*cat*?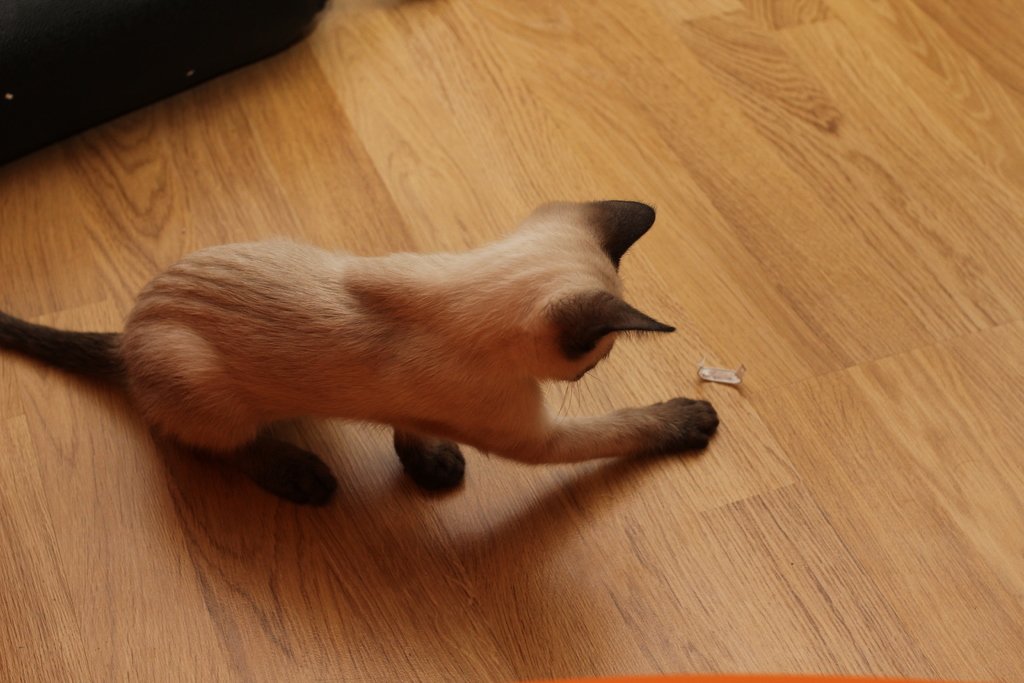
0:203:720:502
